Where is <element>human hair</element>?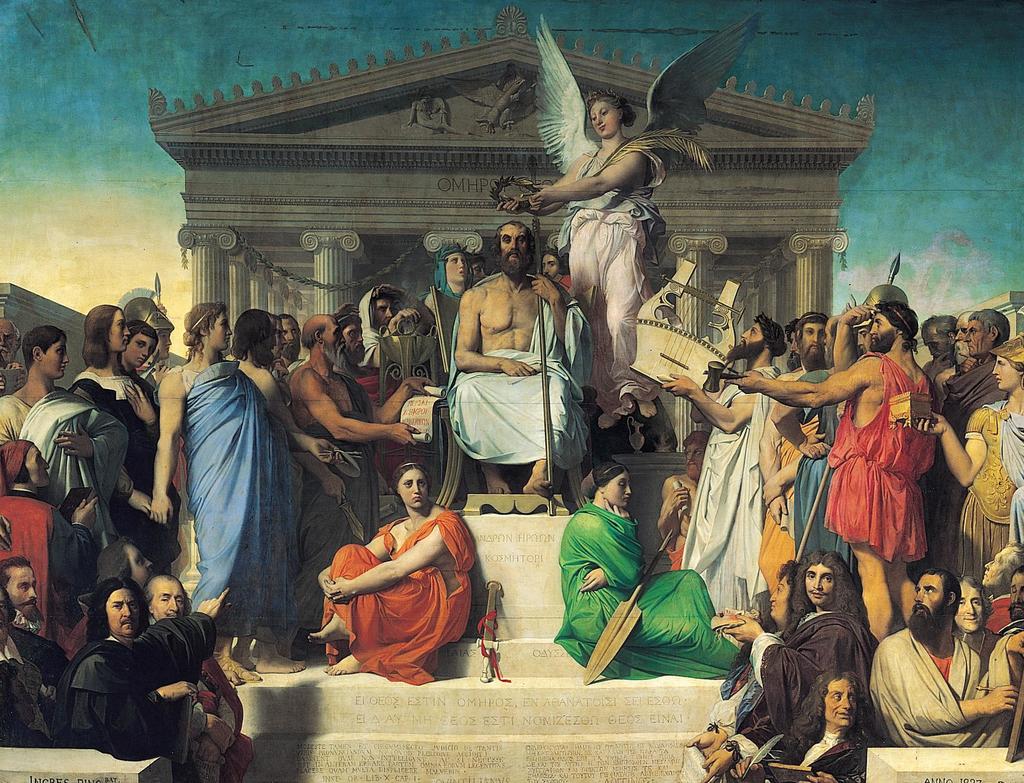
774,558,797,596.
